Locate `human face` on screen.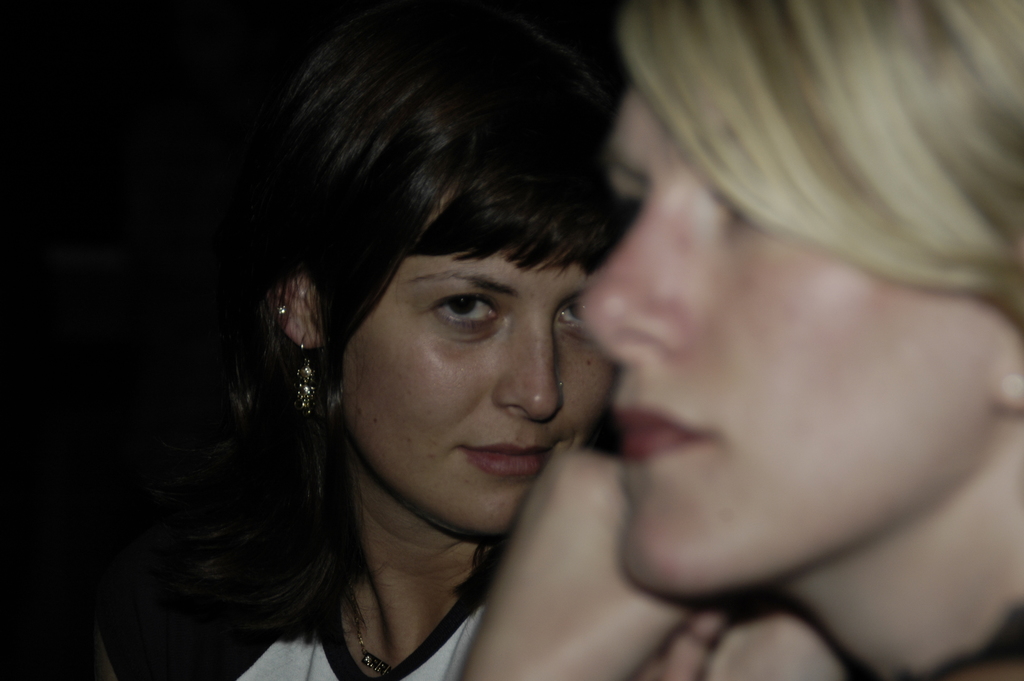
On screen at Rect(582, 92, 991, 603).
